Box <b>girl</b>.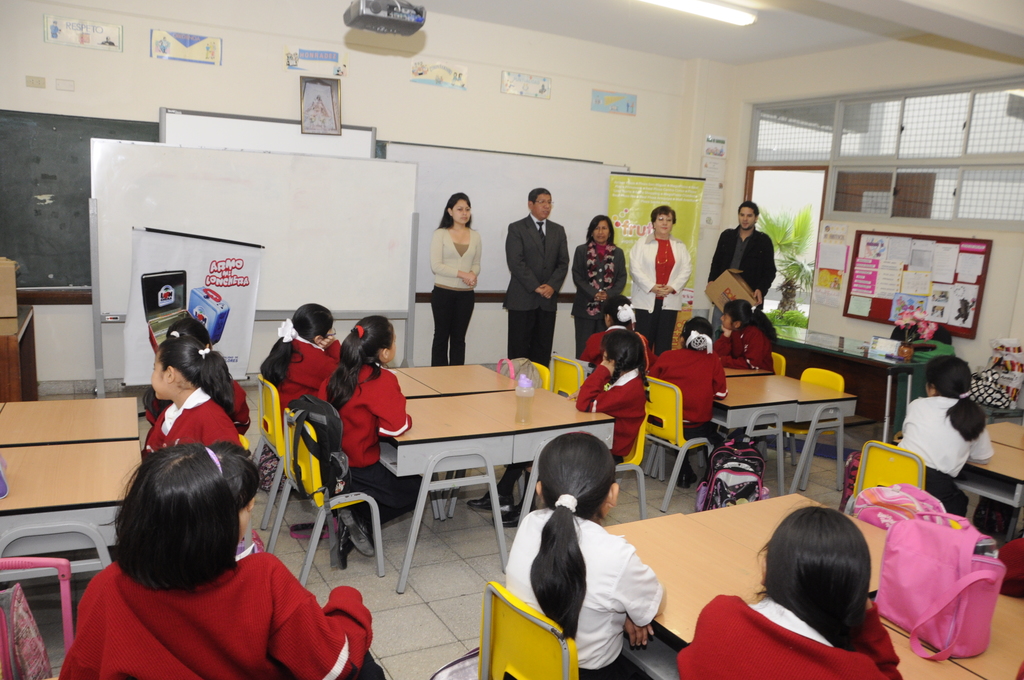
bbox(650, 307, 729, 492).
